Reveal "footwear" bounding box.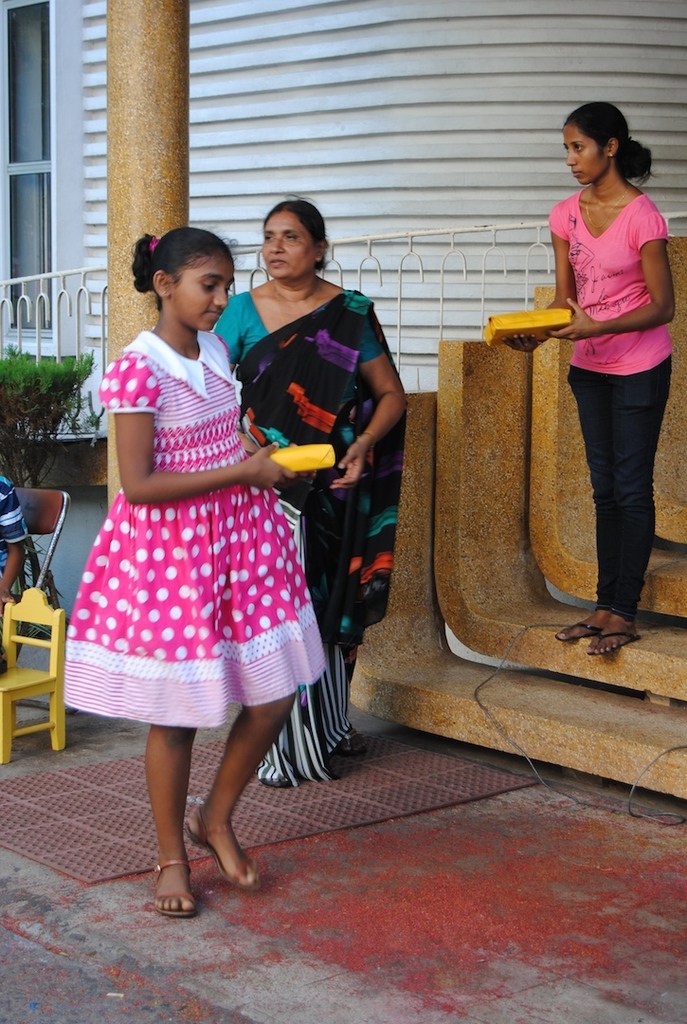
Revealed: [184,801,266,895].
